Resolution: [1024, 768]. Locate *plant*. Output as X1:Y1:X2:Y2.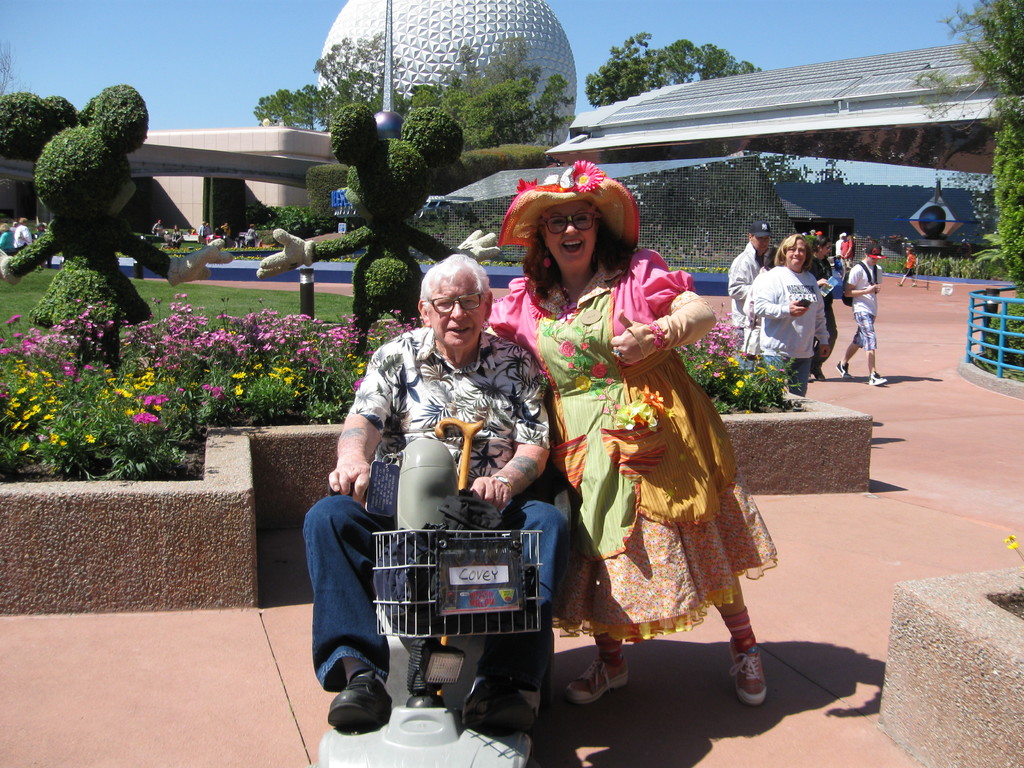
676:316:801:415.
